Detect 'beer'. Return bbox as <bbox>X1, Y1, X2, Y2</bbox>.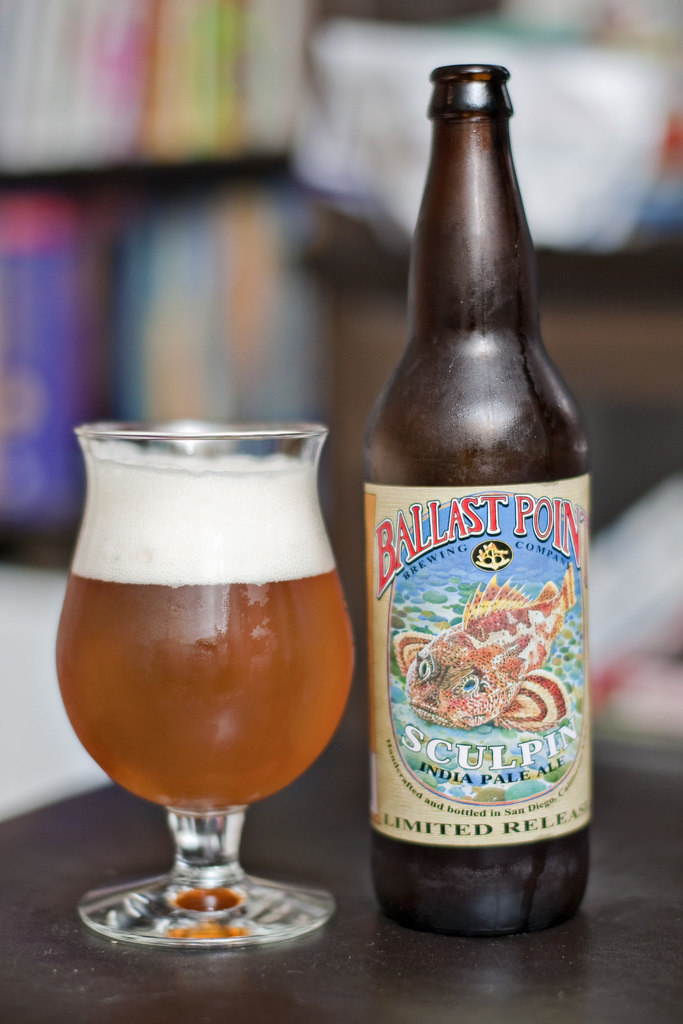
<bbox>52, 449, 363, 816</bbox>.
